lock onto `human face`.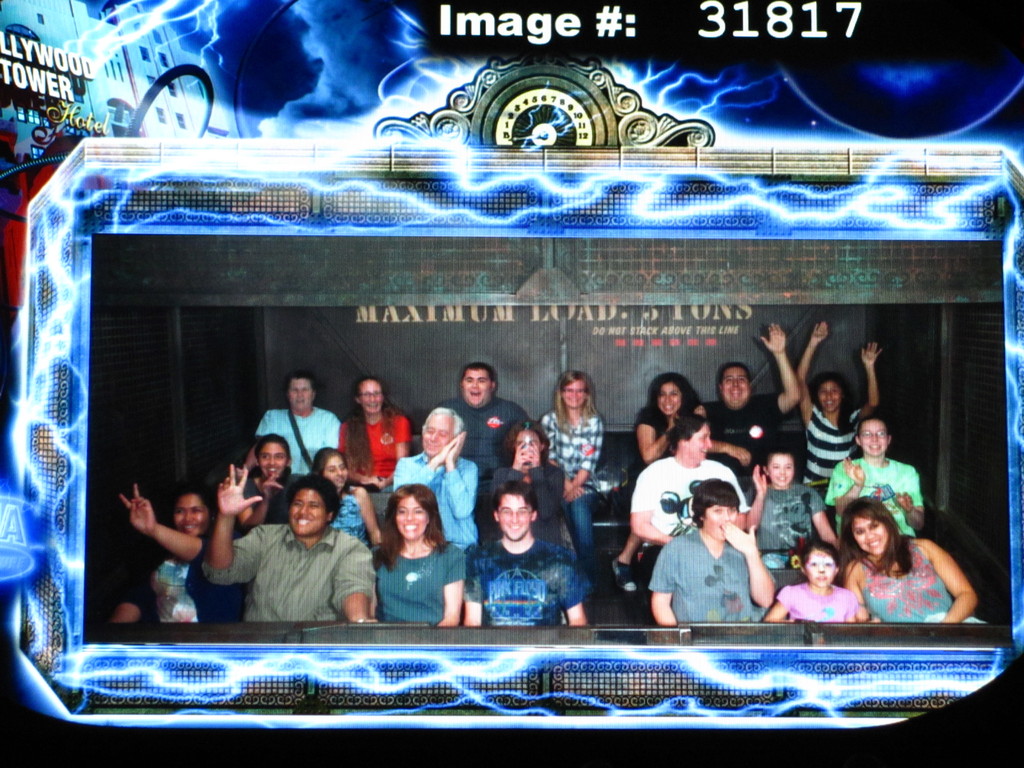
Locked: [x1=172, y1=495, x2=212, y2=536].
